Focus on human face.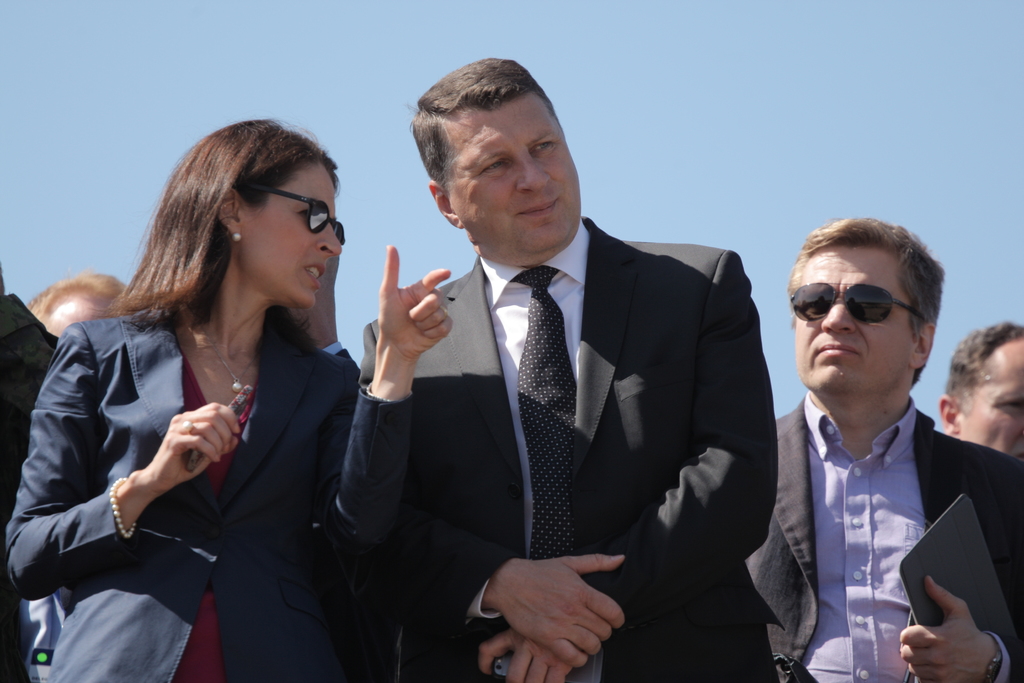
Focused at (left=447, top=94, right=580, bottom=252).
